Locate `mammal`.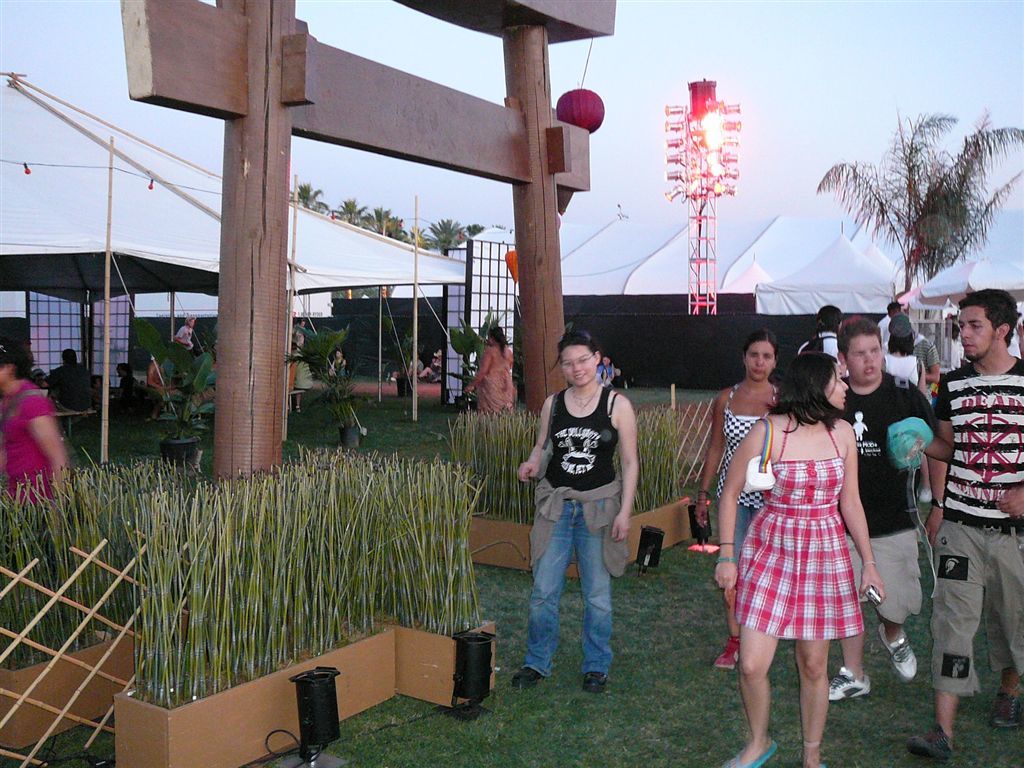
Bounding box: {"x1": 908, "y1": 315, "x2": 945, "y2": 385}.
